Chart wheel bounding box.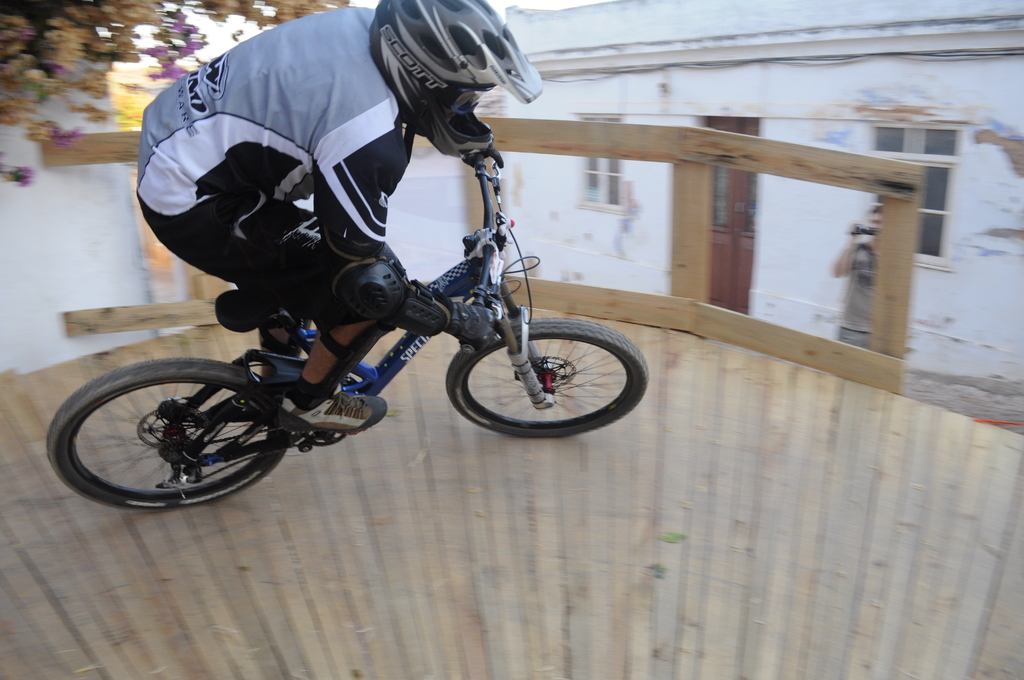
Charted: [x1=305, y1=428, x2=344, y2=444].
